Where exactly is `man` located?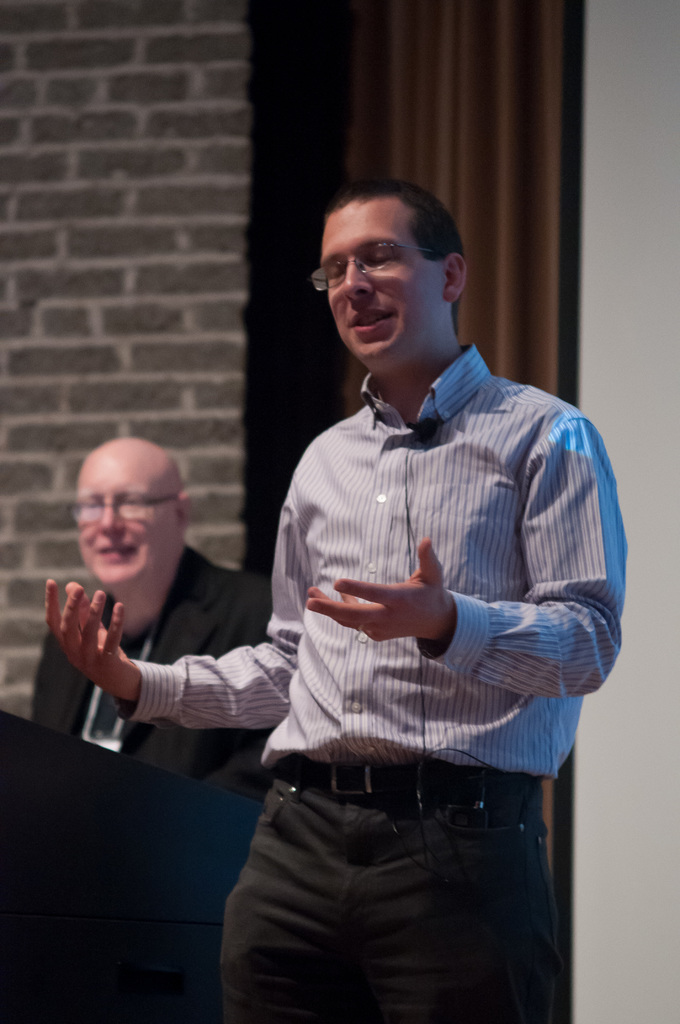
Its bounding box is bbox=(44, 181, 626, 1023).
